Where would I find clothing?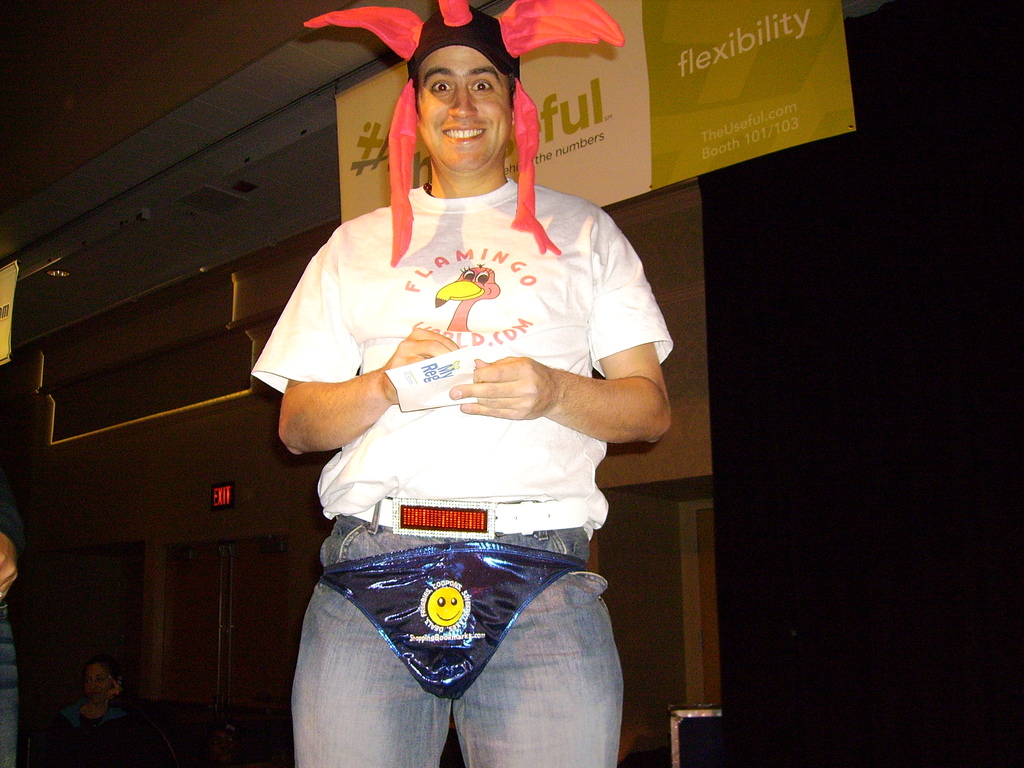
At <region>0, 490, 20, 767</region>.
